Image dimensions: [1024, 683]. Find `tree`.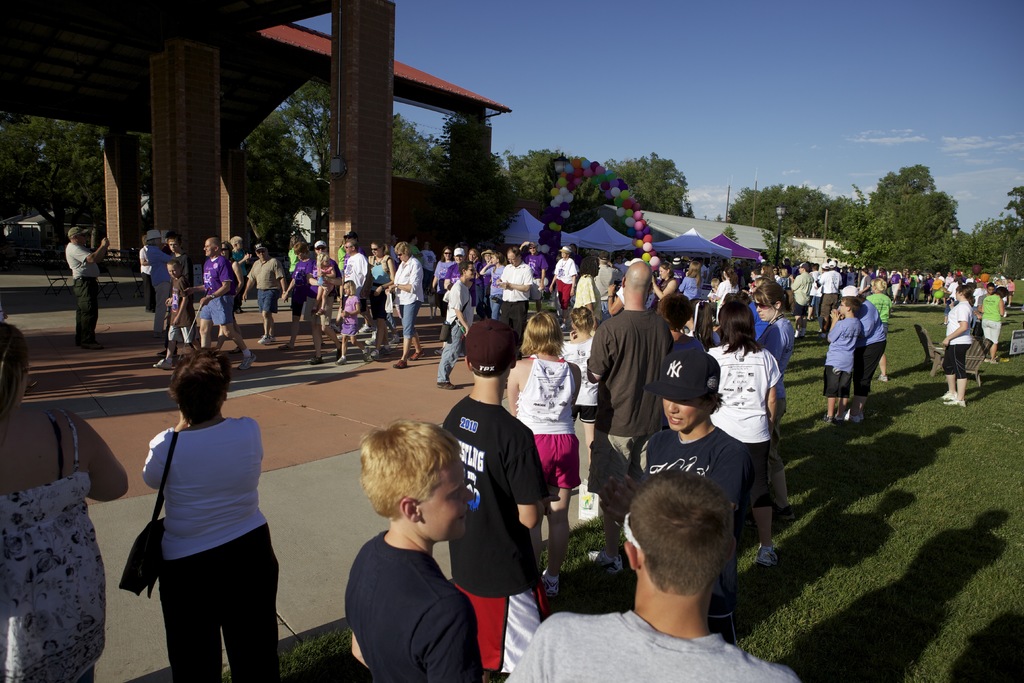
select_region(3, 110, 152, 229).
